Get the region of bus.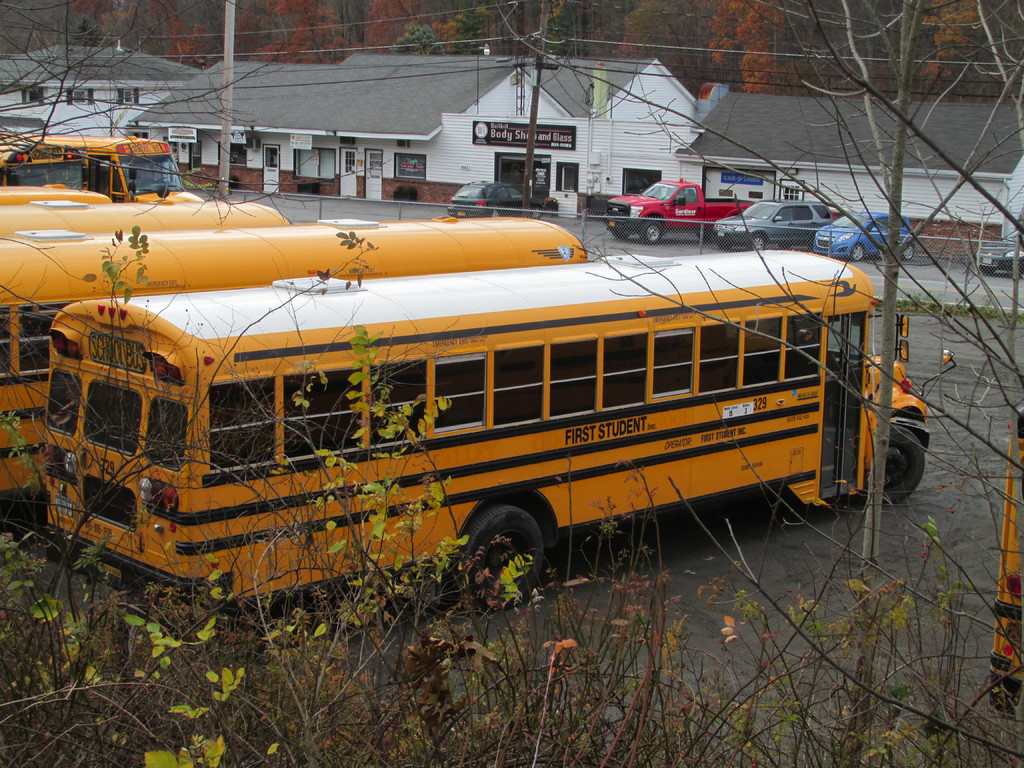
left=40, top=250, right=956, bottom=605.
